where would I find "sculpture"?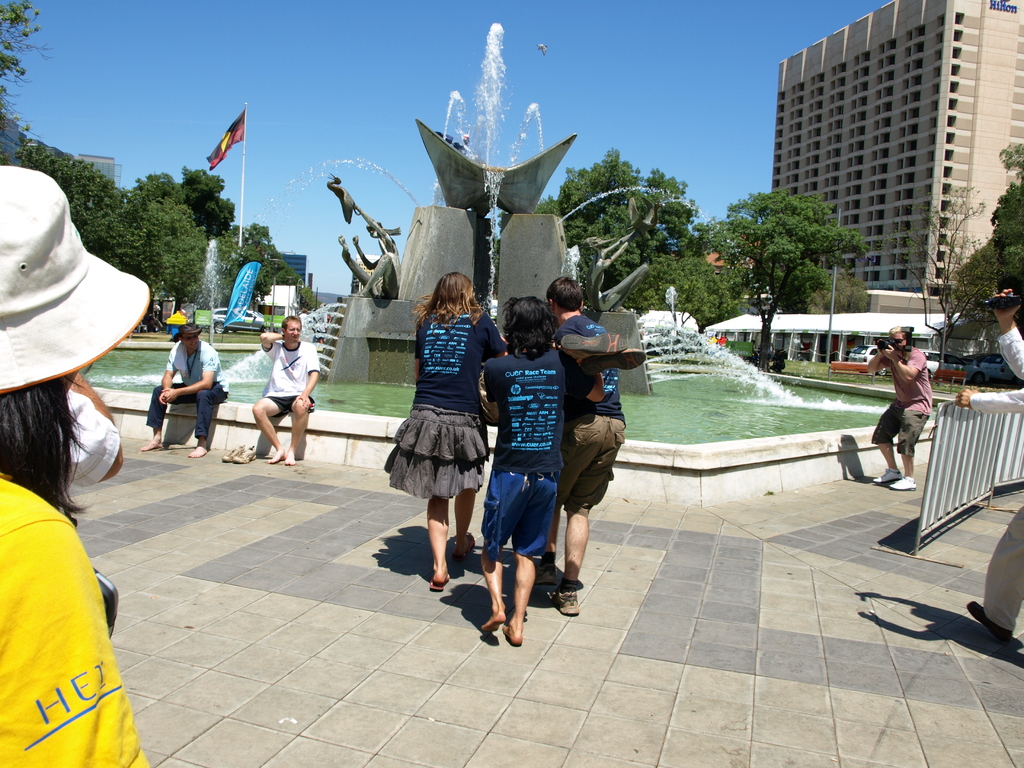
At bbox=[297, 166, 420, 305].
